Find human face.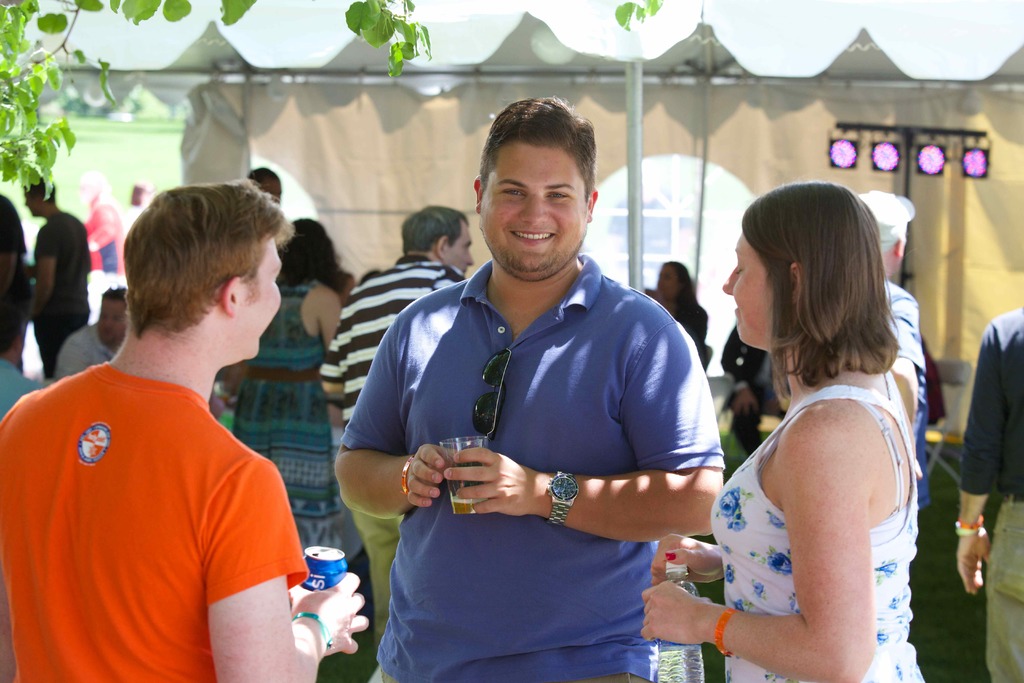
(x1=443, y1=215, x2=474, y2=286).
